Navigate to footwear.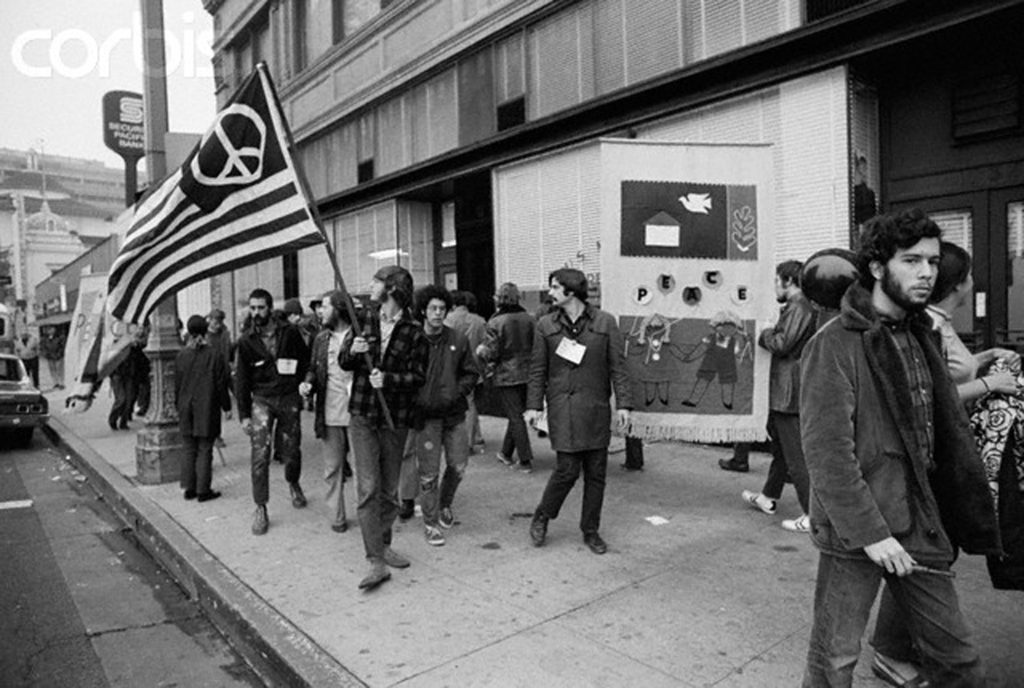
Navigation target: x1=398 y1=501 x2=414 y2=520.
